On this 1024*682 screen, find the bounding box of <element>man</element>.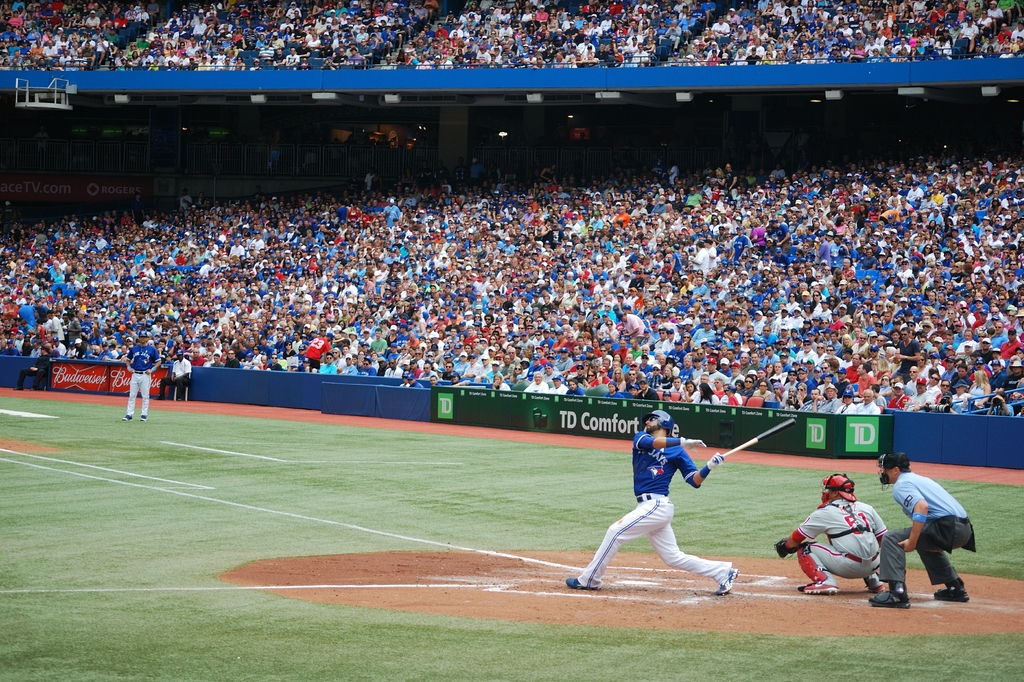
Bounding box: 622, 352, 634, 374.
